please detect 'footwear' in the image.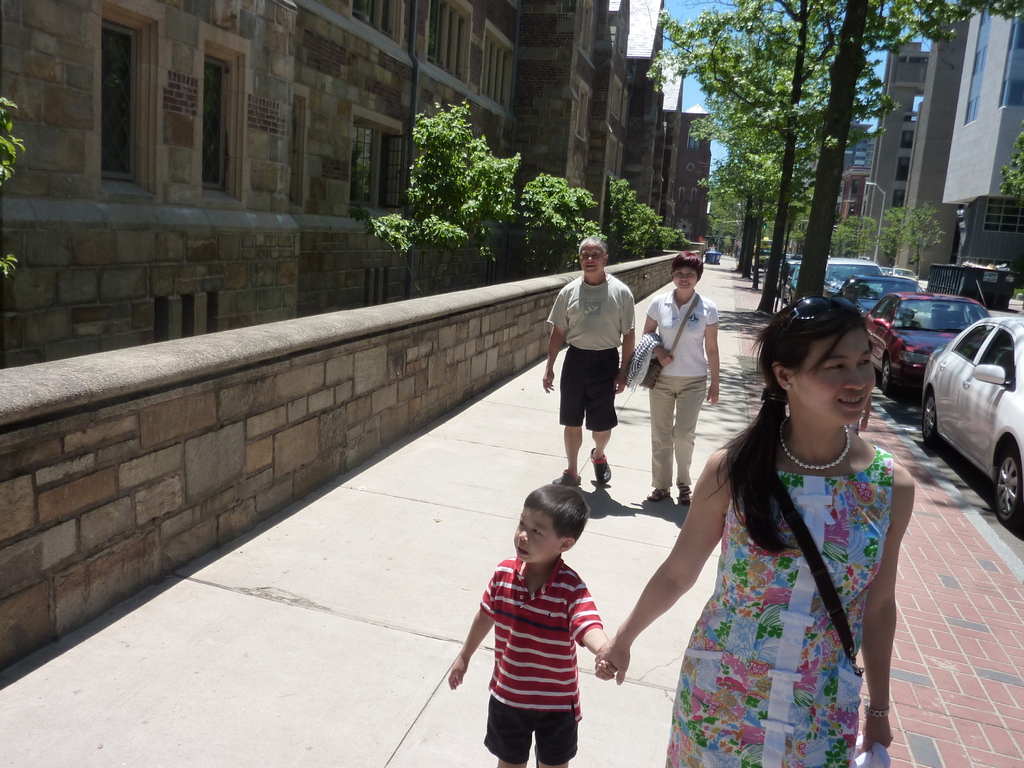
[588,447,611,484].
